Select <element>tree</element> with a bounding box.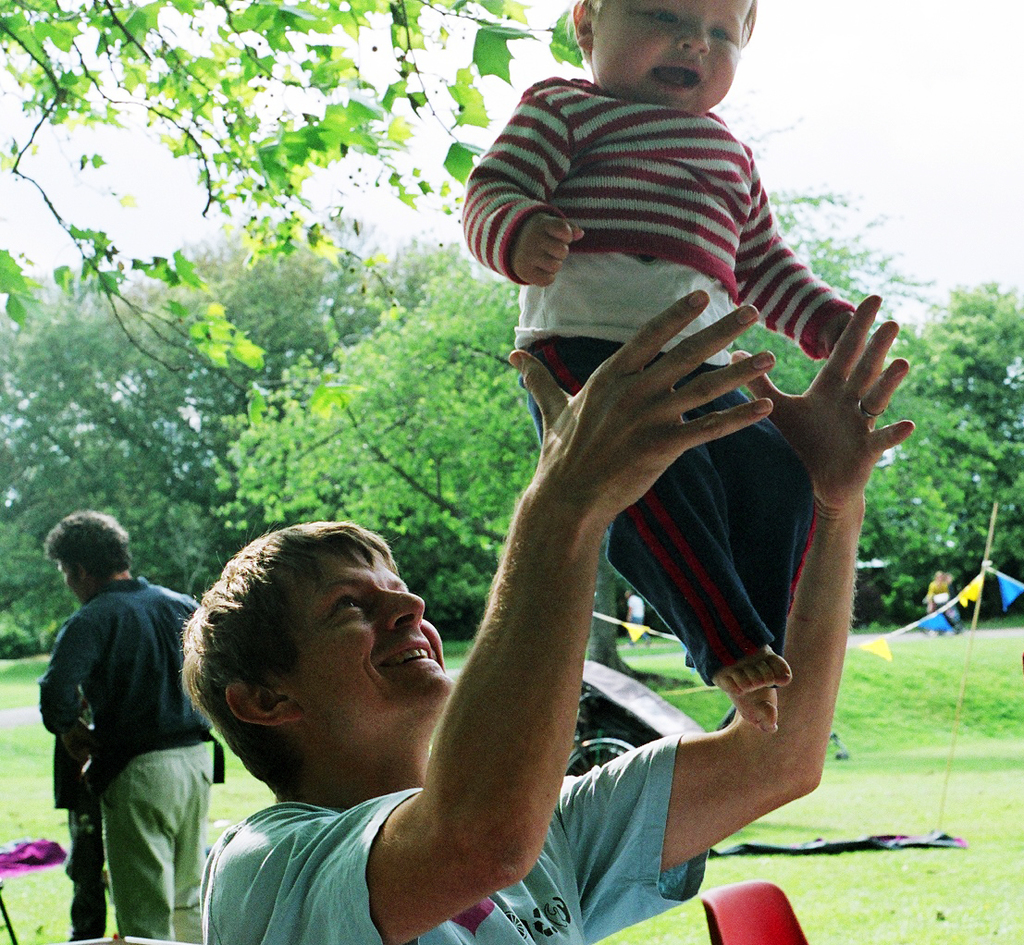
831,276,1023,641.
